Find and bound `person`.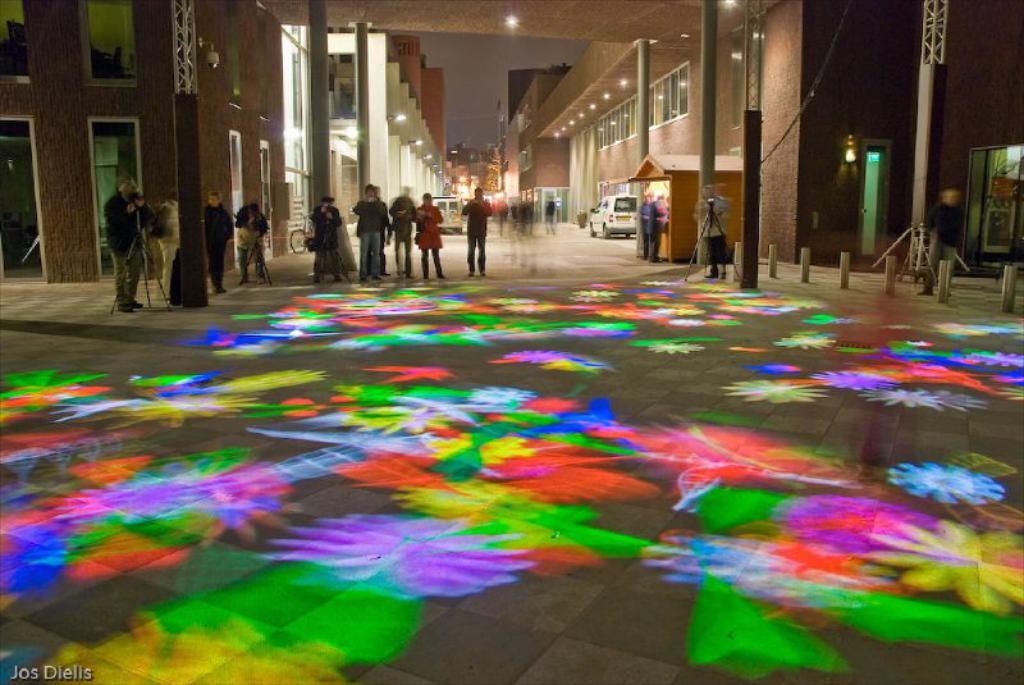
Bound: left=355, top=182, right=384, bottom=282.
